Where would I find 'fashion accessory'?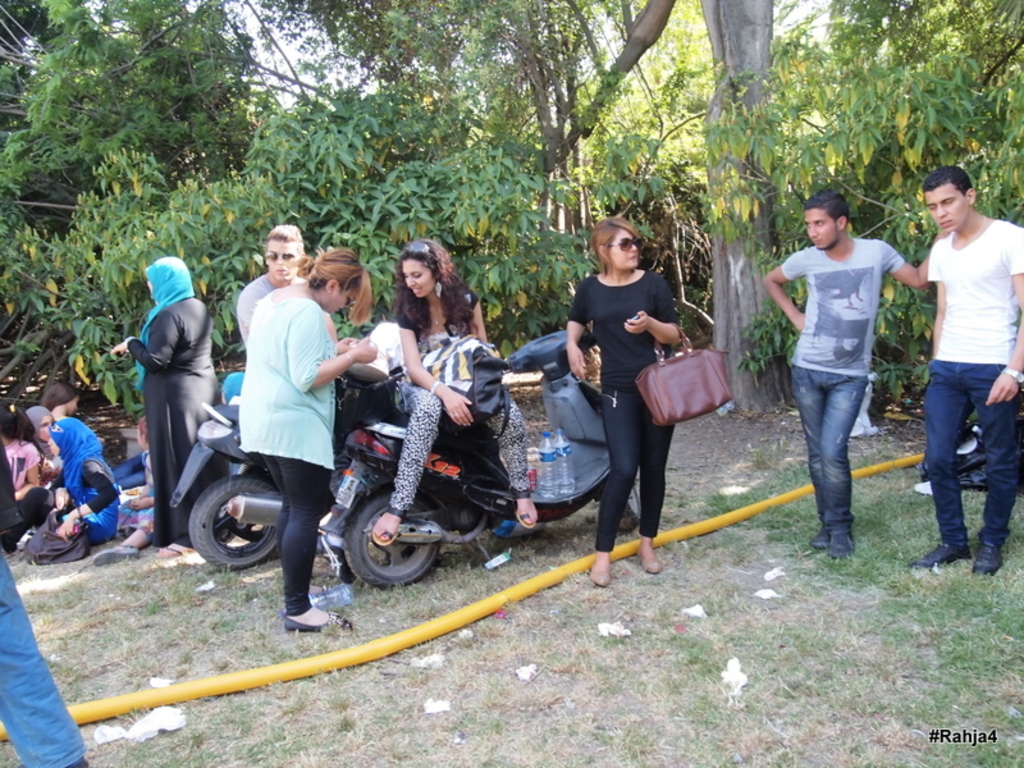
At bbox=[911, 541, 970, 567].
